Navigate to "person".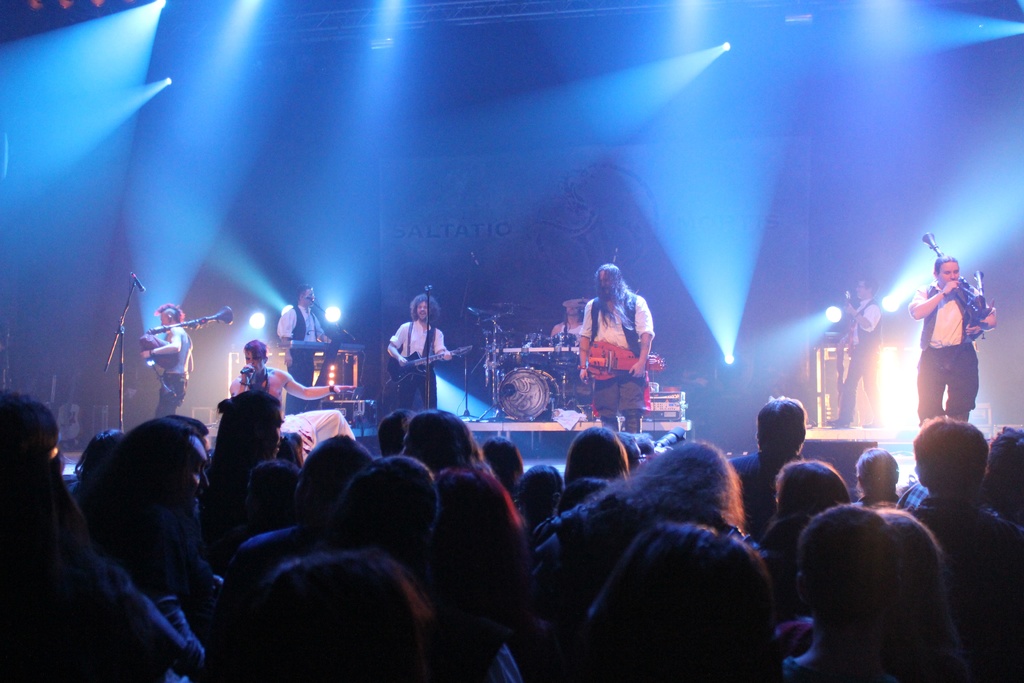
Navigation target: [left=322, top=459, right=434, bottom=547].
